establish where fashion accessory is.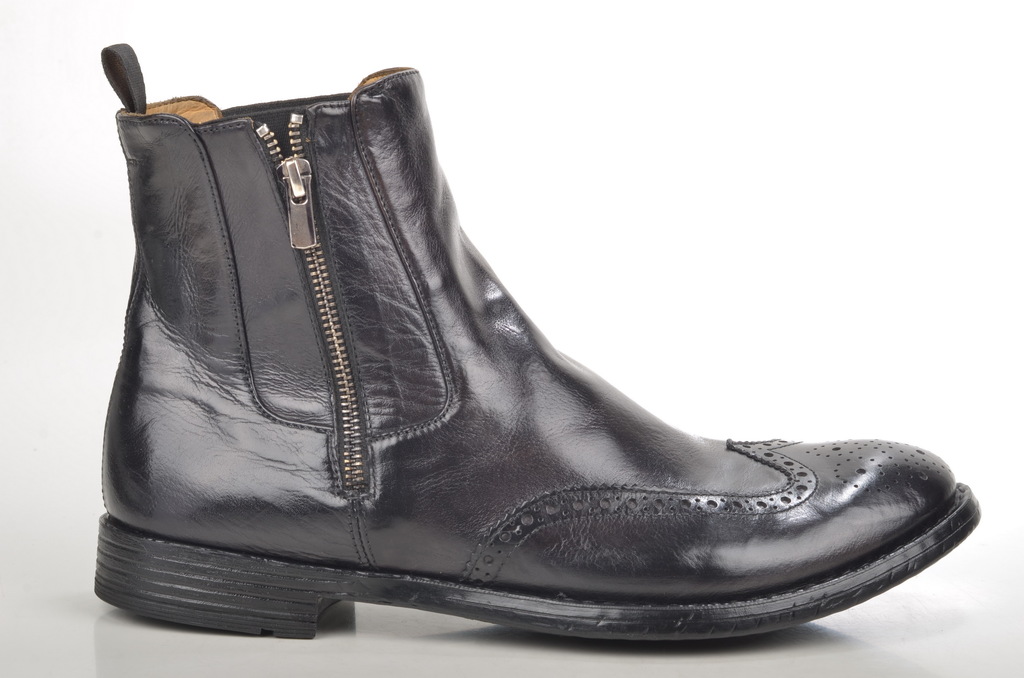
Established at (x1=90, y1=38, x2=981, y2=636).
